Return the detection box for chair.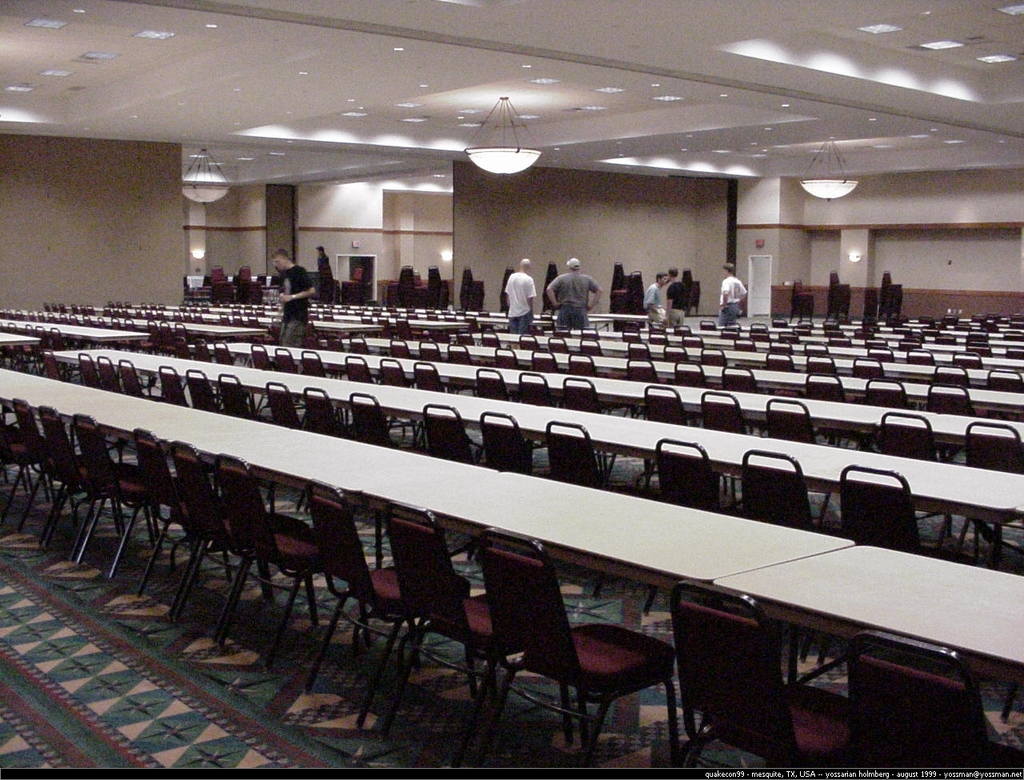
rect(1002, 333, 1022, 342).
